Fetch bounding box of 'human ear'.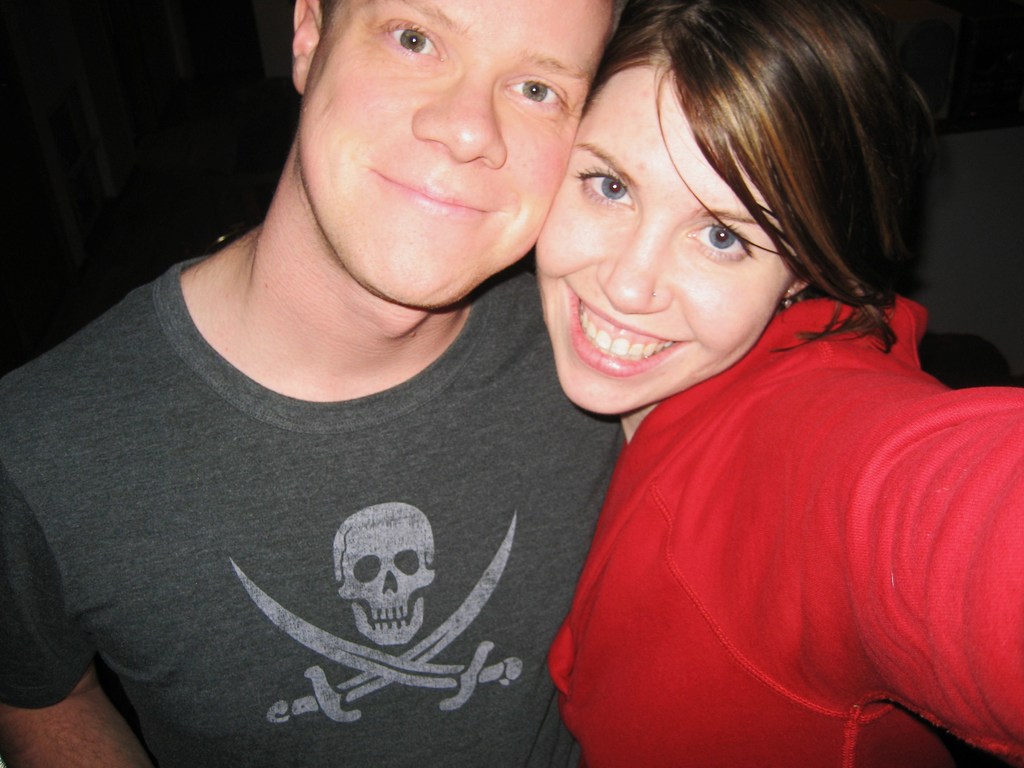
Bbox: select_region(781, 274, 810, 300).
